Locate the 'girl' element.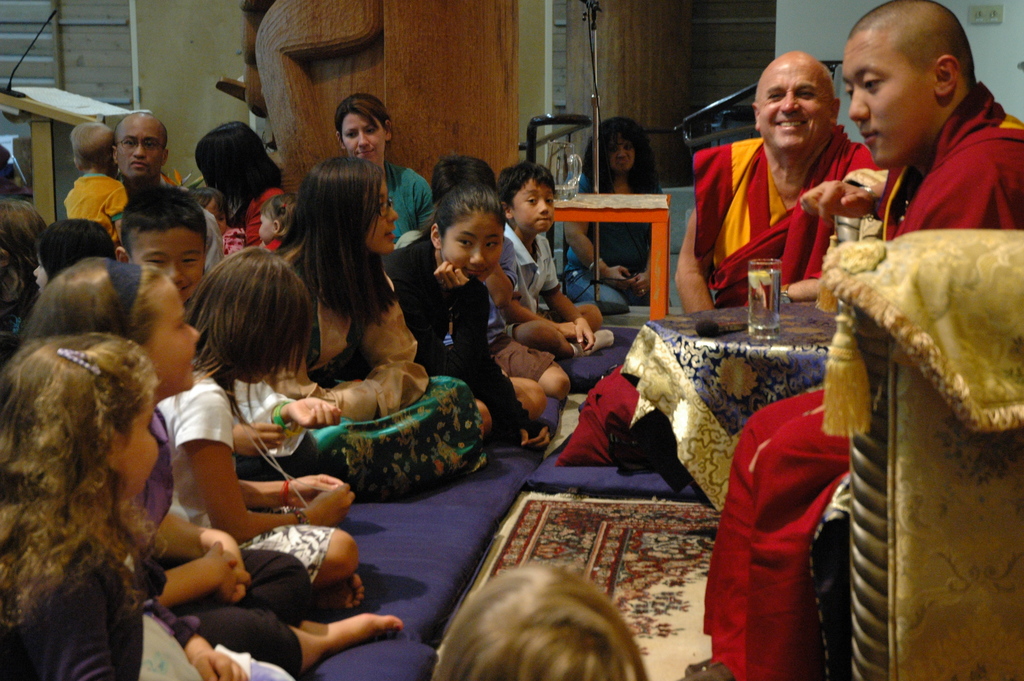
Element bbox: rect(204, 119, 296, 243).
